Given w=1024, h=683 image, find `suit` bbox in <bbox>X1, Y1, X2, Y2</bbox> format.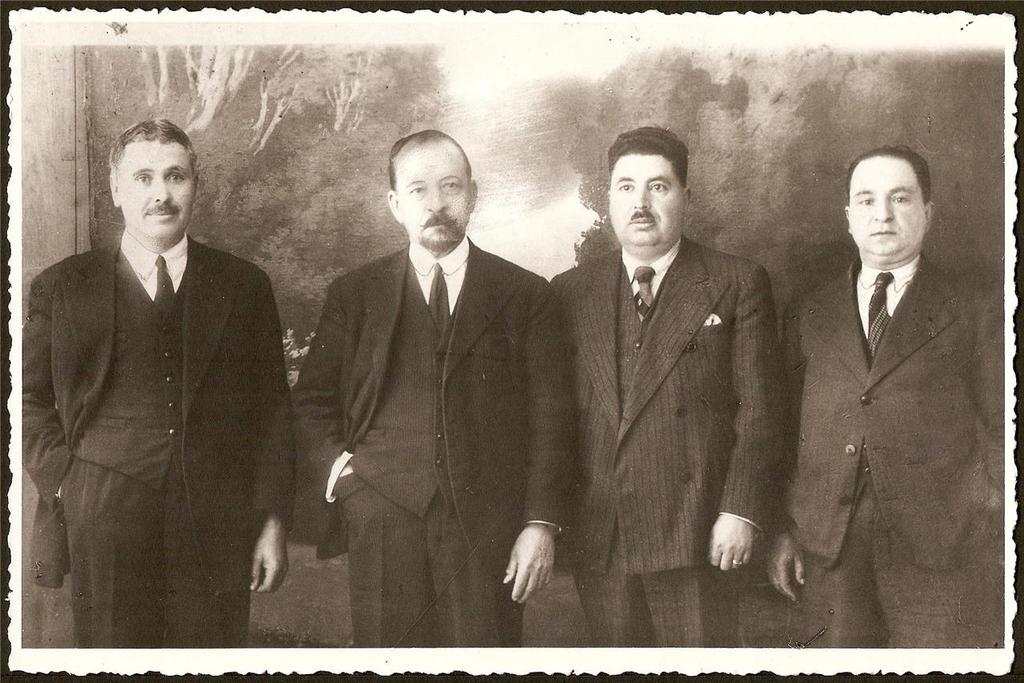
<bbox>17, 228, 295, 650</bbox>.
